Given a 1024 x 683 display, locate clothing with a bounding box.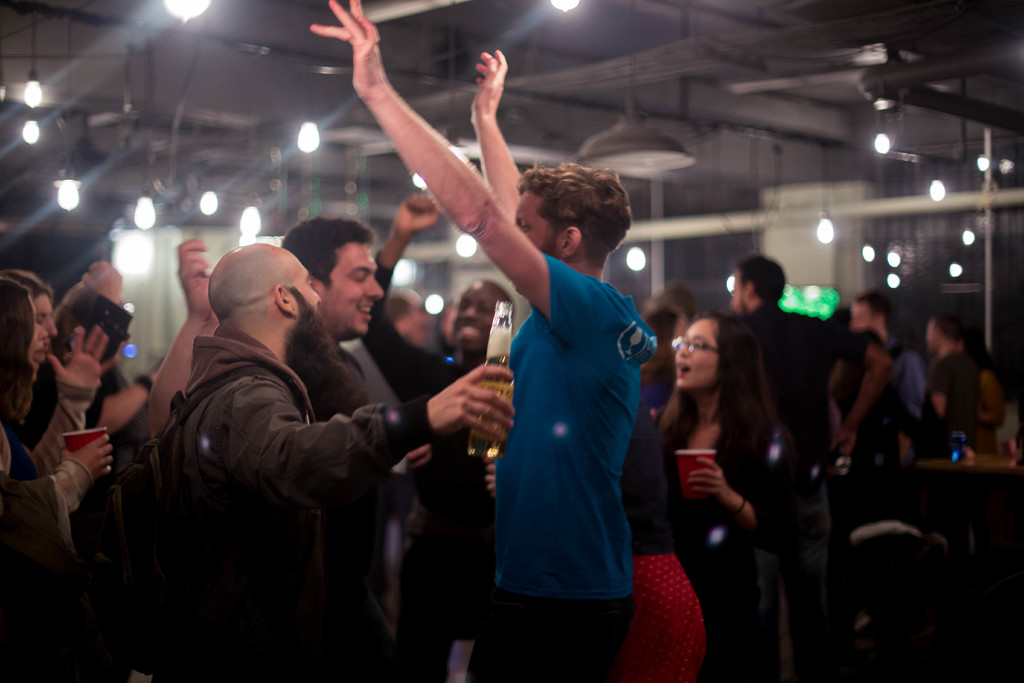
Located: bbox(476, 218, 660, 646).
